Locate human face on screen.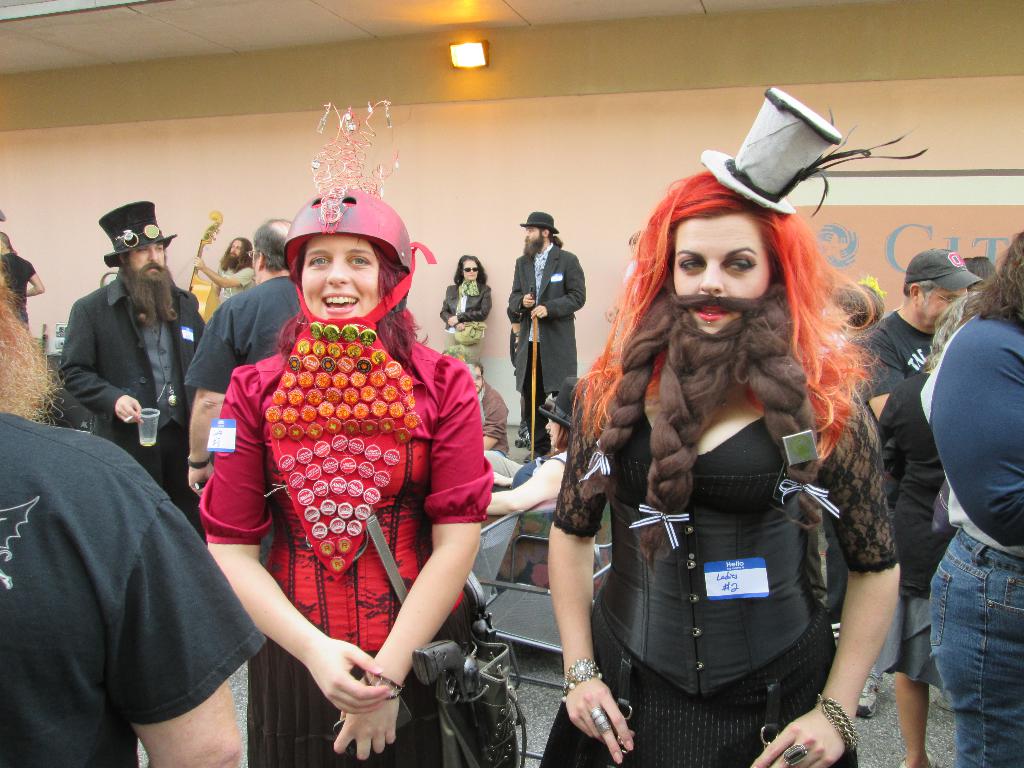
On screen at select_region(920, 288, 966, 329).
